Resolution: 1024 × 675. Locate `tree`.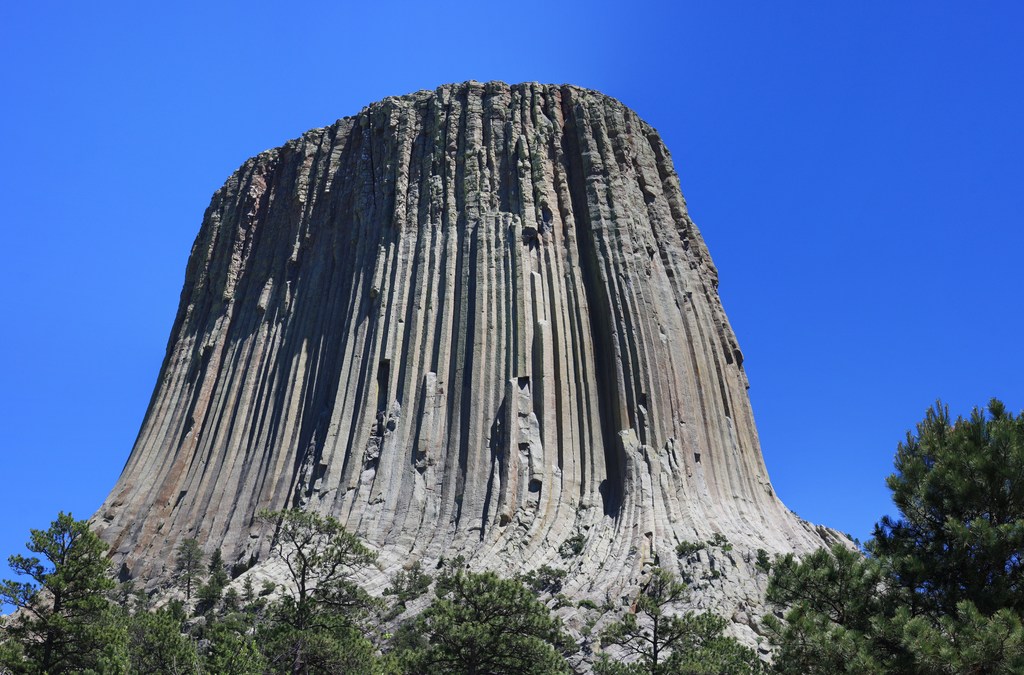
locate(254, 498, 374, 674).
